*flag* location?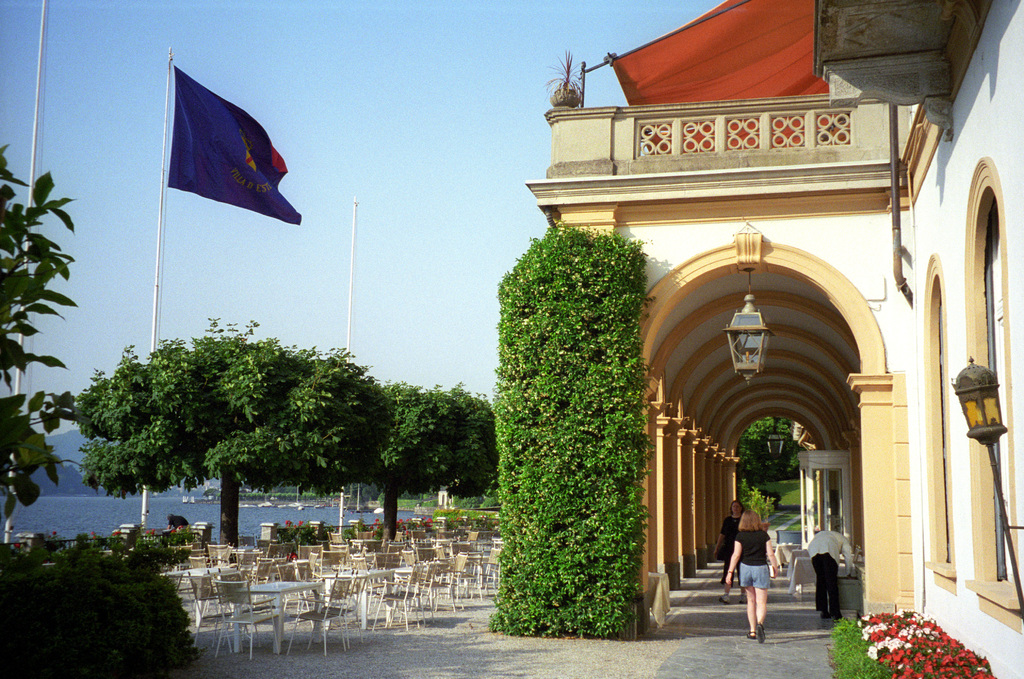
<bbox>168, 67, 303, 224</bbox>
